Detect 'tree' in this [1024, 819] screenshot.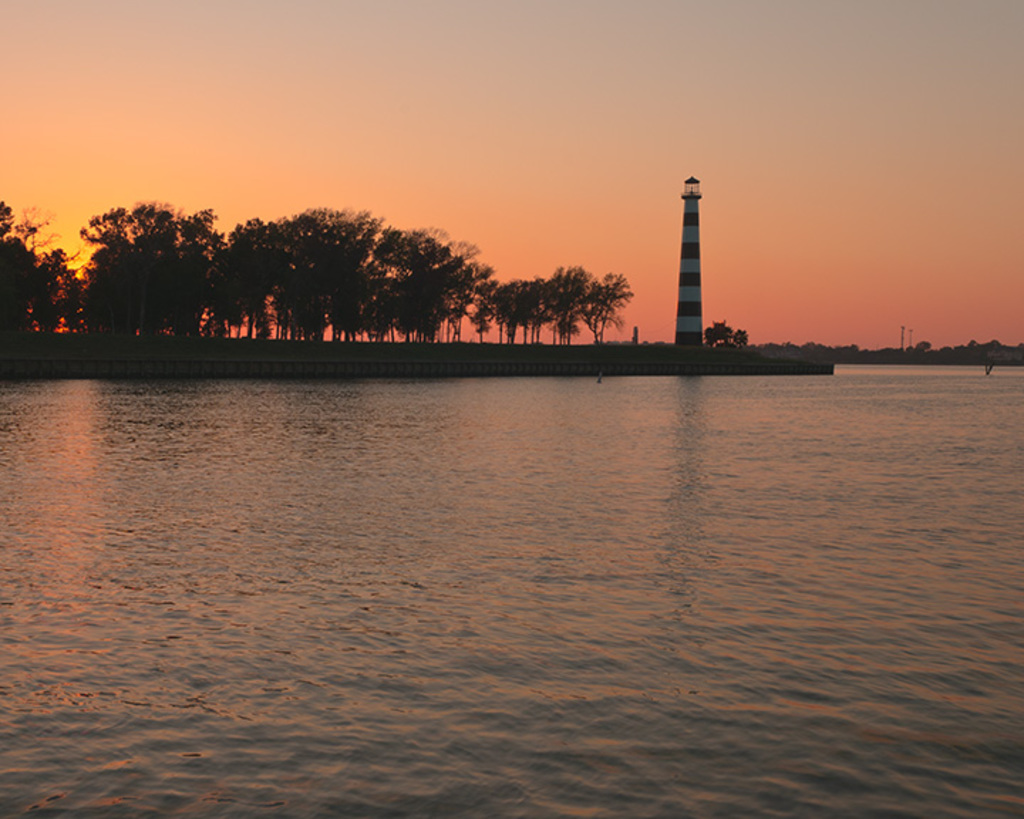
Detection: box=[704, 319, 735, 347].
